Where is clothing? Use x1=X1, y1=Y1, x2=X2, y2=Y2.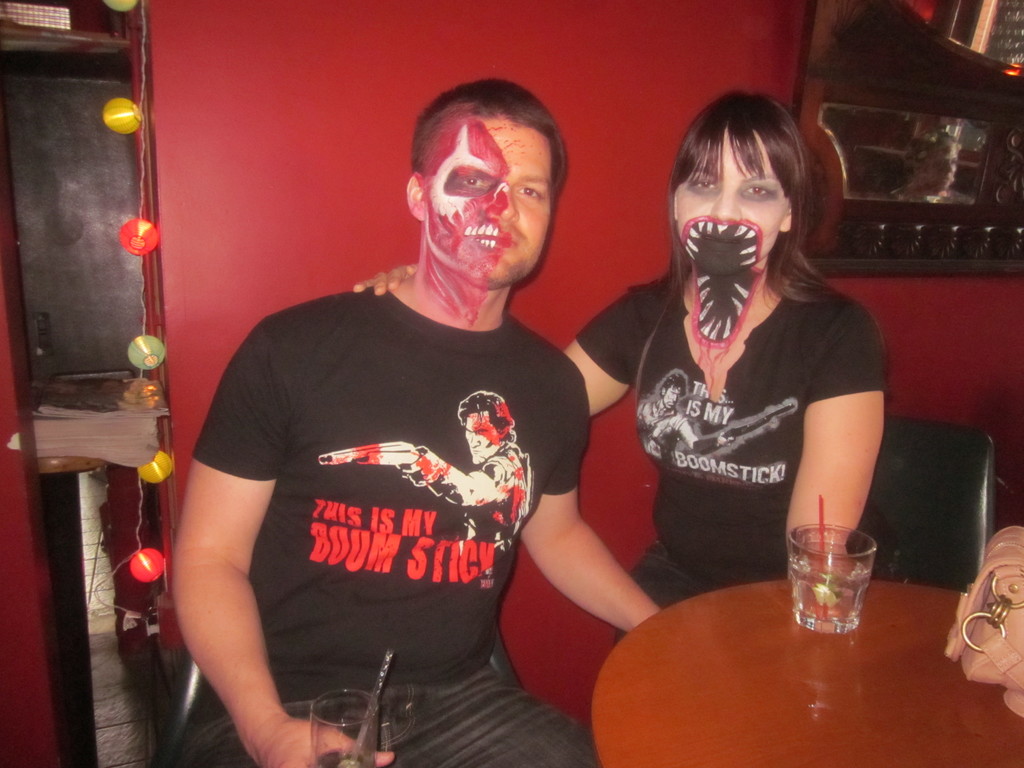
x1=573, y1=266, x2=895, y2=644.
